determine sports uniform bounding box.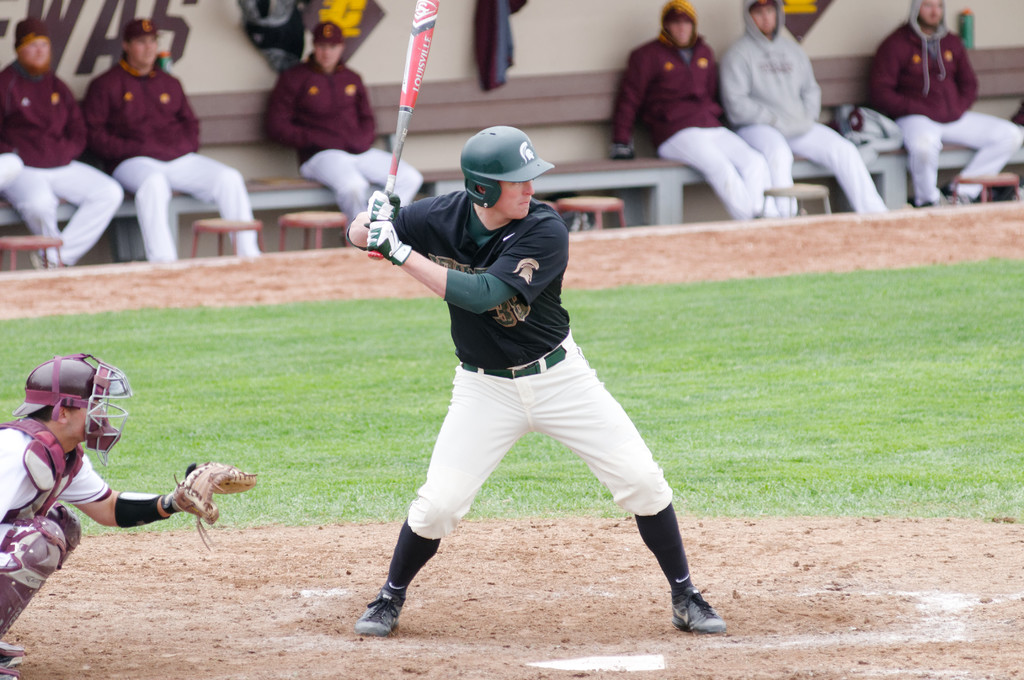
Determined: box=[859, 0, 1023, 215].
